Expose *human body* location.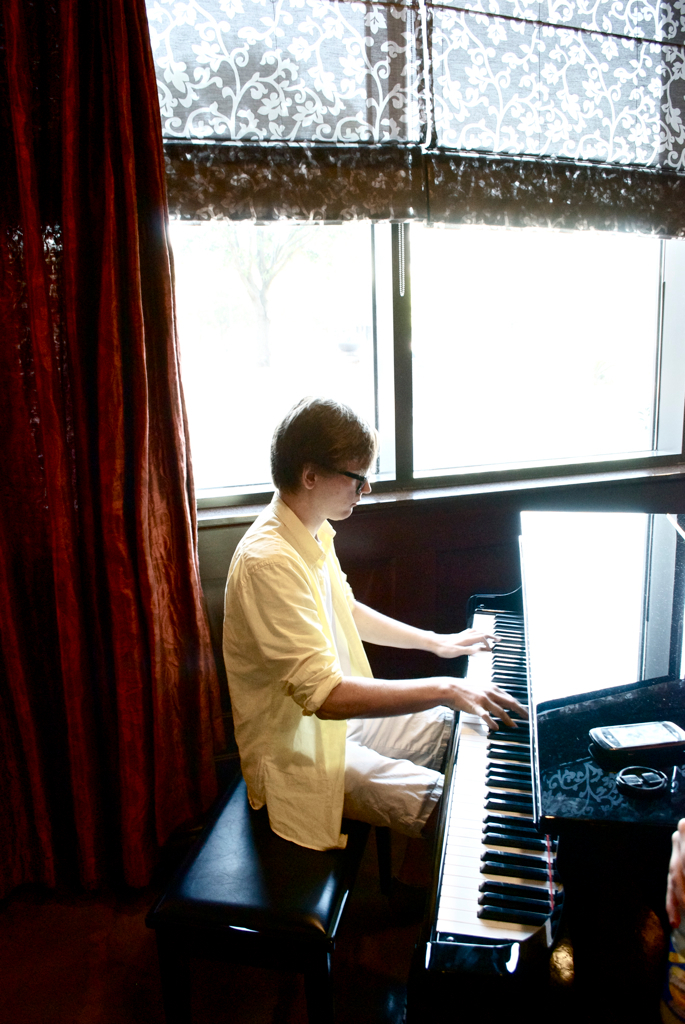
Exposed at (230, 423, 500, 932).
